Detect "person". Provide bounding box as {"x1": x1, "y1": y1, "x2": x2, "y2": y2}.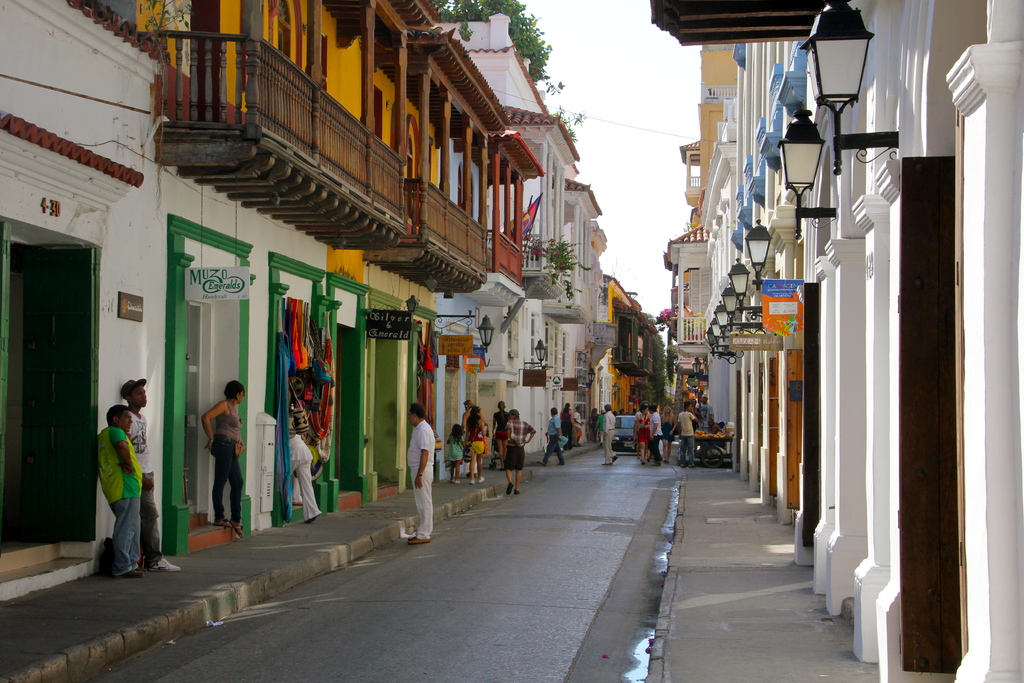
{"x1": 400, "y1": 399, "x2": 441, "y2": 553}.
